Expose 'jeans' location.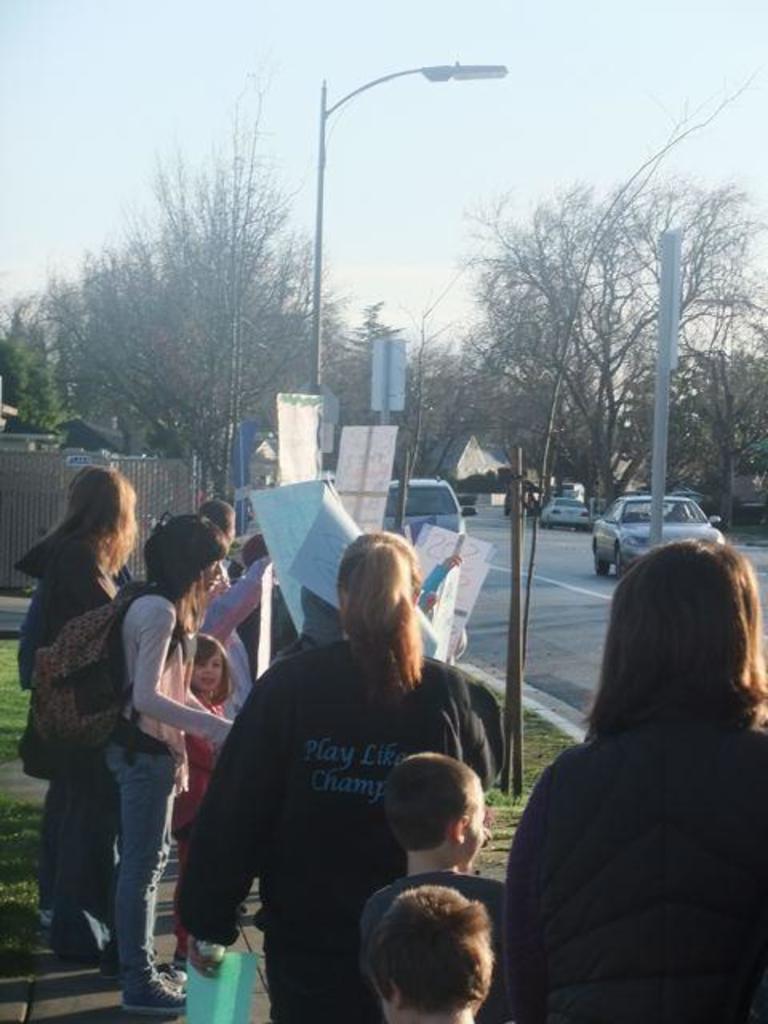
Exposed at (72,738,202,1019).
